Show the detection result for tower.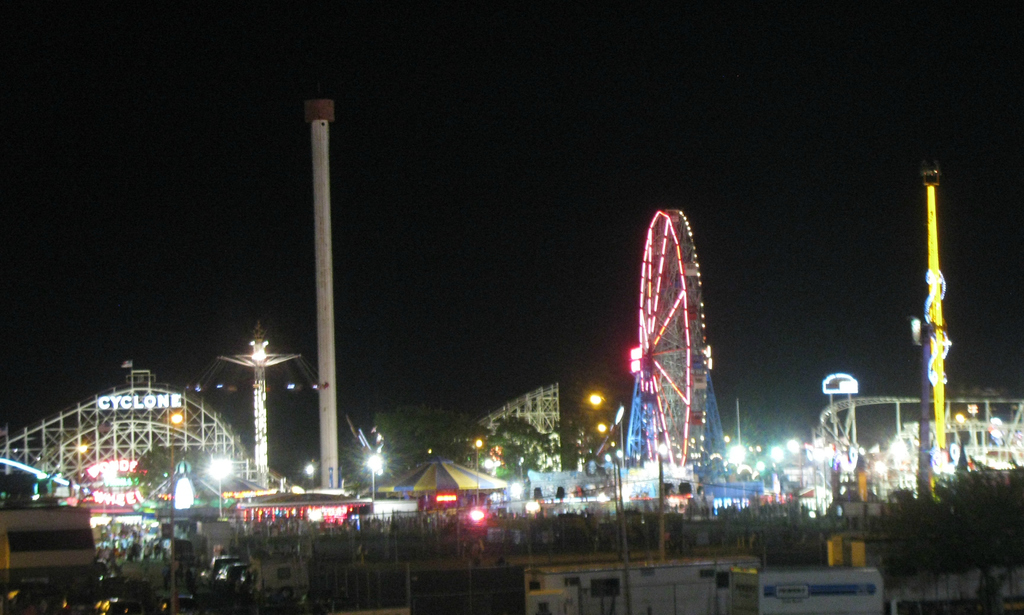
locate(219, 322, 307, 477).
